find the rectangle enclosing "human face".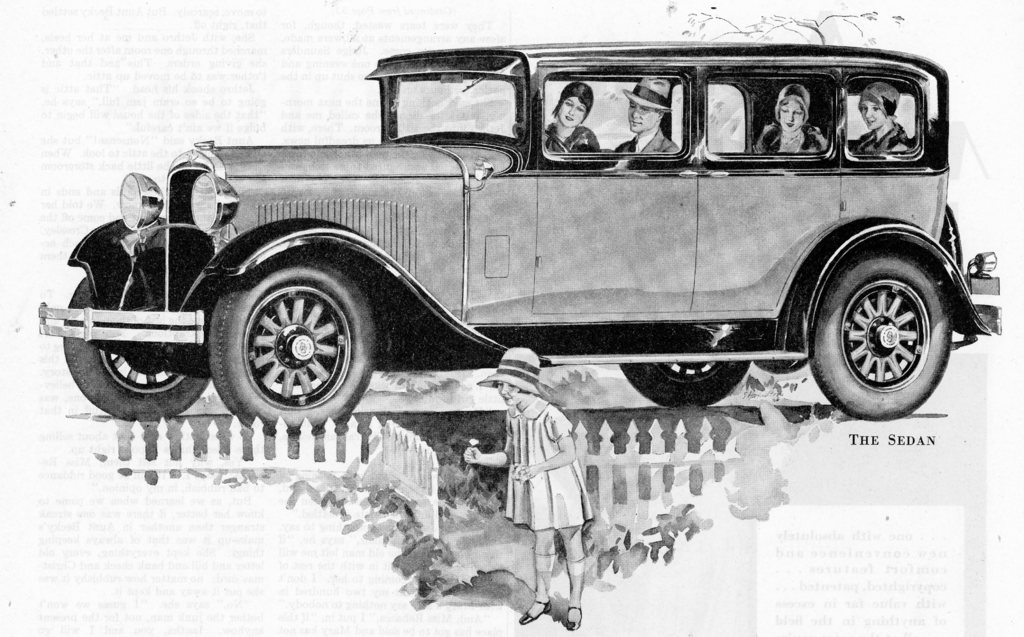
locate(780, 102, 804, 129).
